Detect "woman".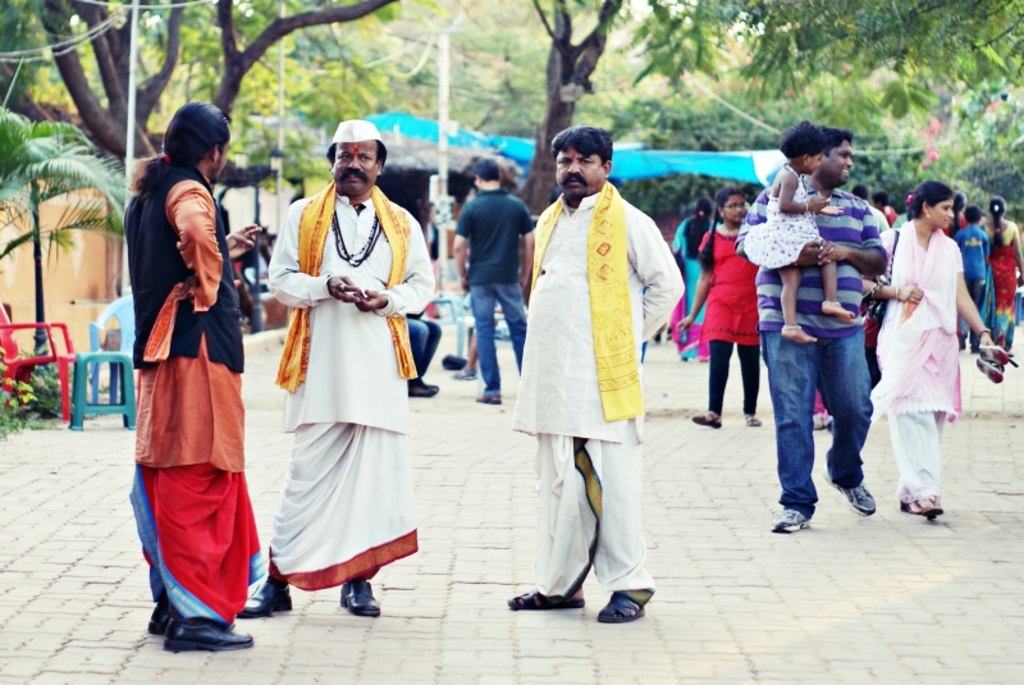
Detected at Rect(869, 181, 1004, 513).
